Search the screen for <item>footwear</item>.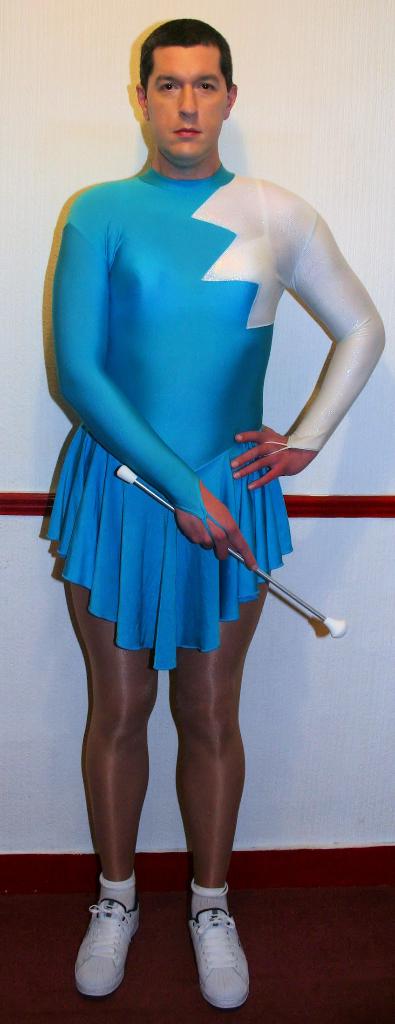
Found at pyautogui.locateOnScreen(190, 880, 248, 1014).
